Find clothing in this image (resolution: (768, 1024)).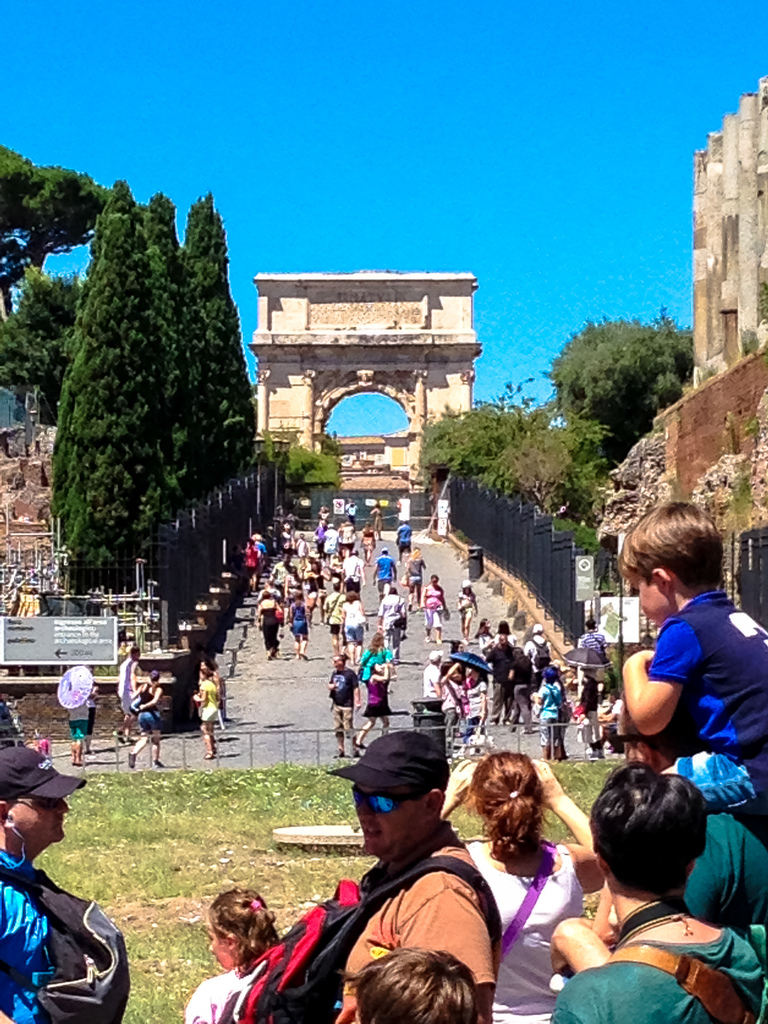
bbox=(460, 835, 584, 1023).
